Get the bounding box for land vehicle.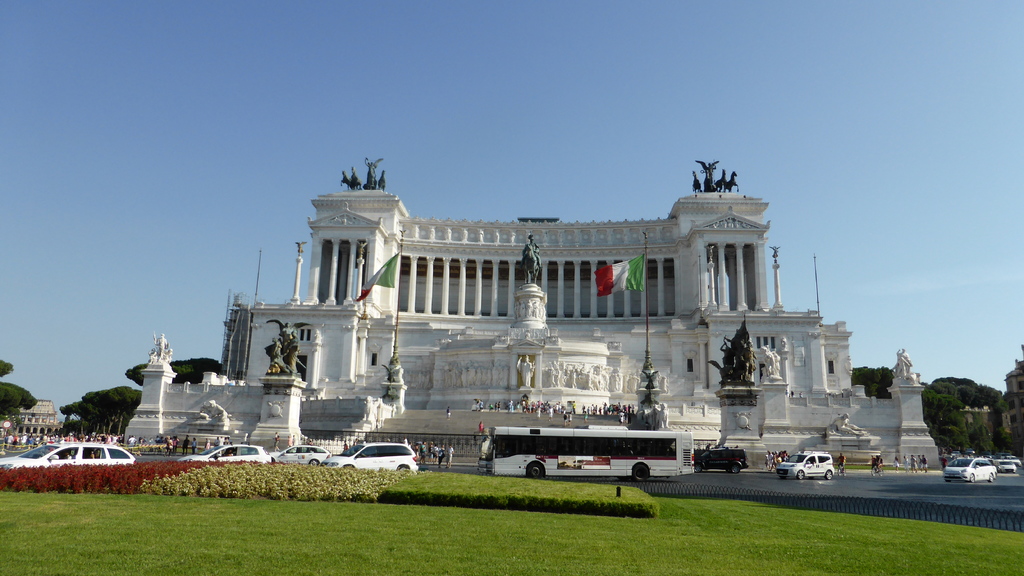
(1007, 454, 1022, 467).
